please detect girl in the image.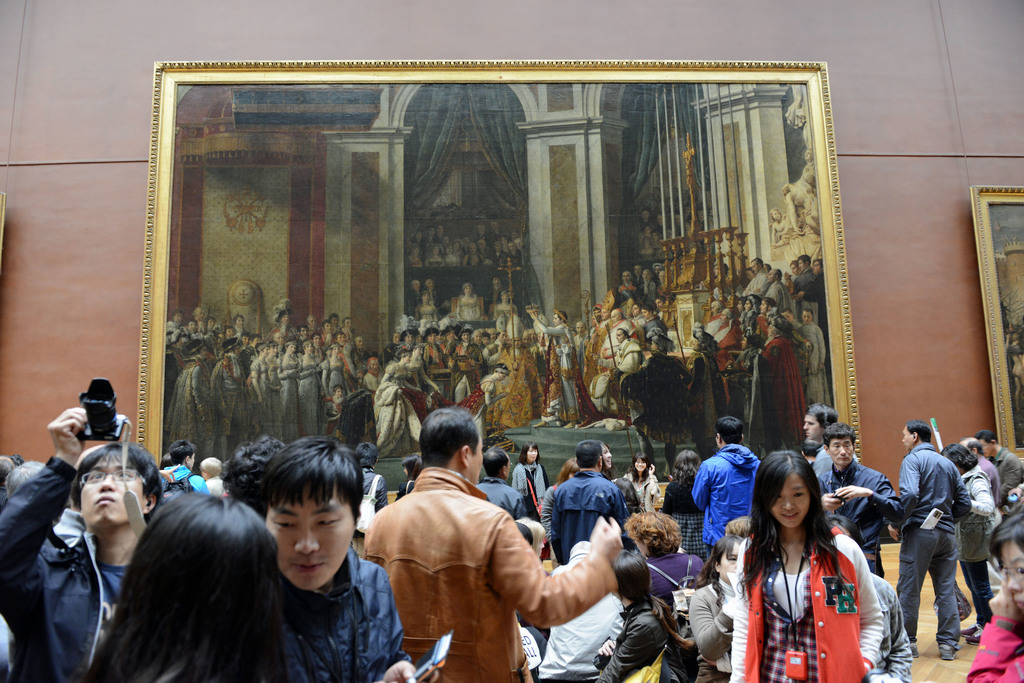
[left=76, top=487, right=302, bottom=682].
